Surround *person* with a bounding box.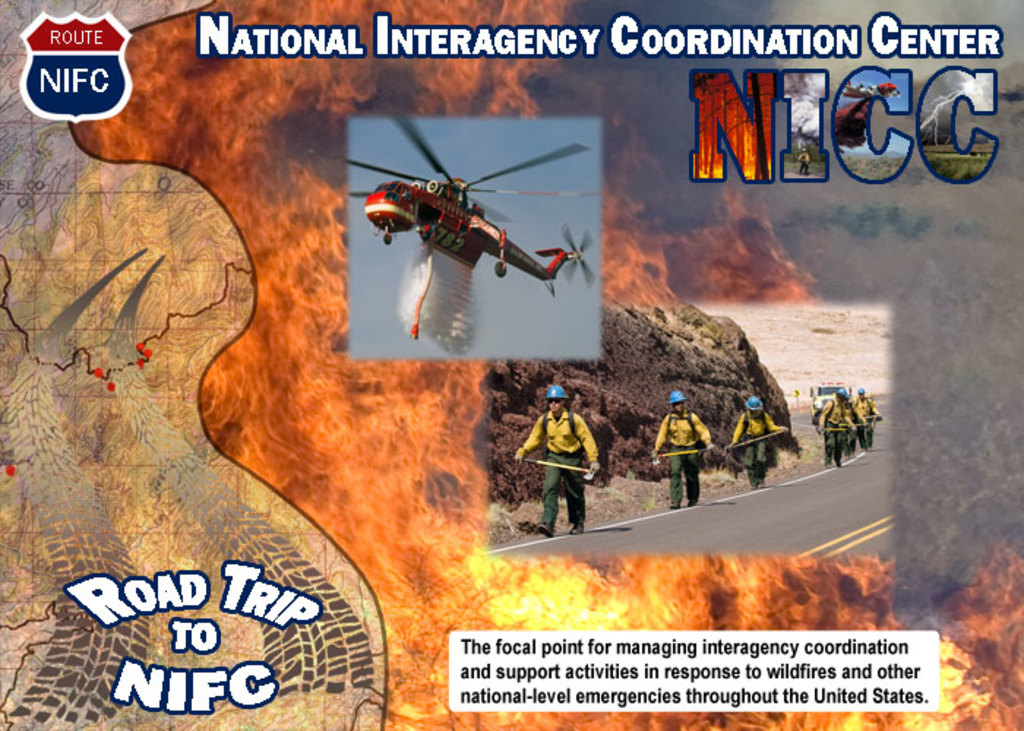
[841, 392, 859, 458].
